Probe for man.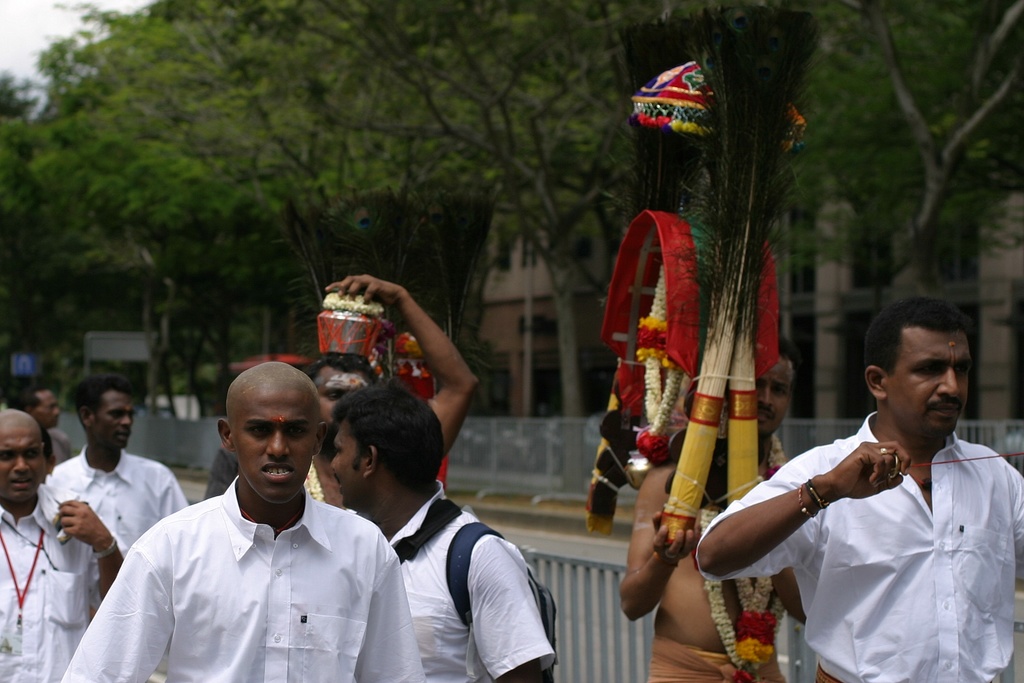
Probe result: {"left": 90, "top": 369, "right": 413, "bottom": 679}.
